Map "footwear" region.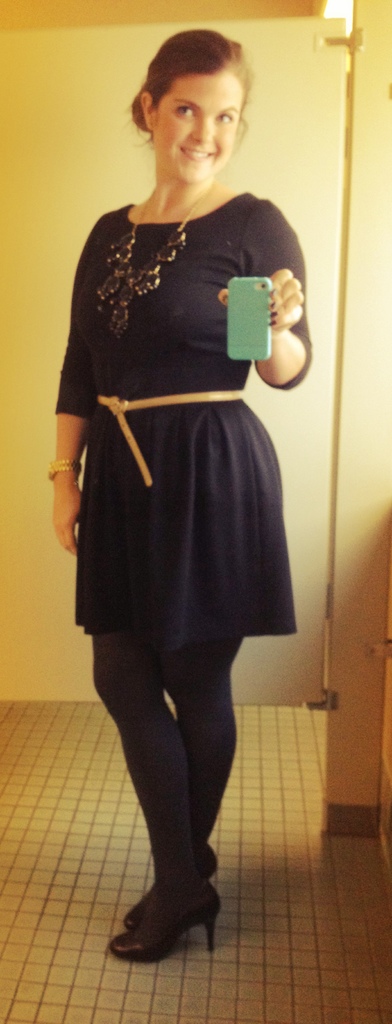
Mapped to BBox(113, 849, 231, 931).
